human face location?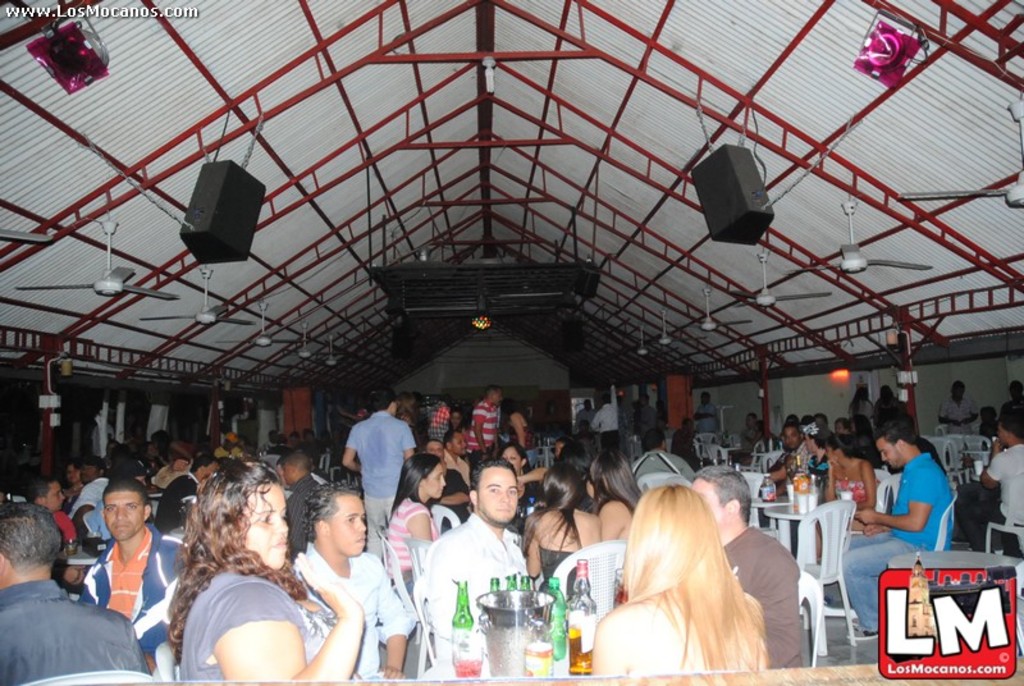
(102,489,145,540)
